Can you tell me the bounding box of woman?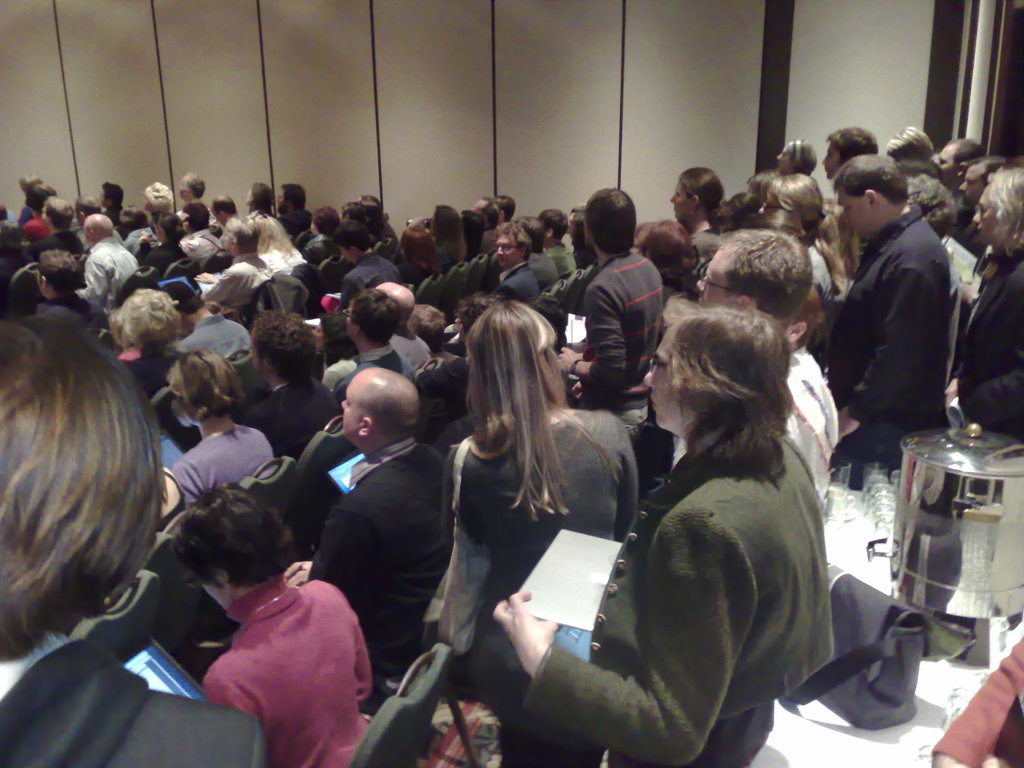
bbox=[423, 299, 641, 730].
